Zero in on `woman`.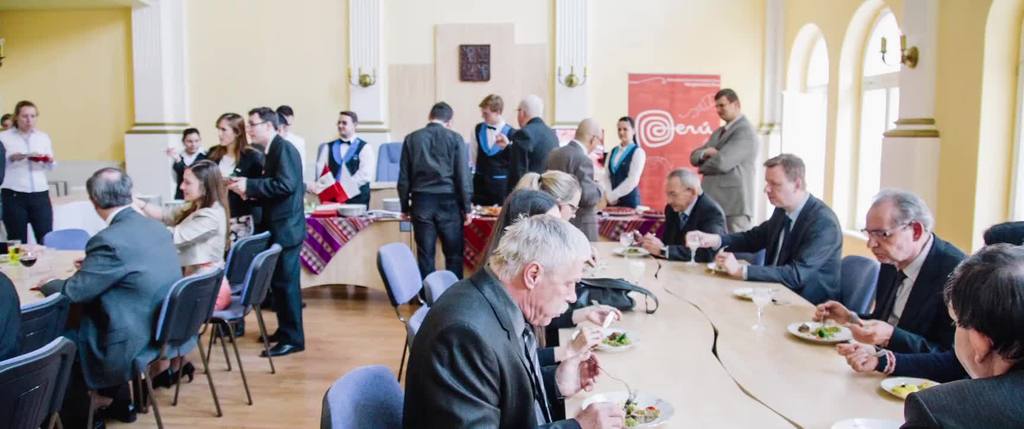
Zeroed in: {"x1": 485, "y1": 195, "x2": 618, "y2": 367}.
